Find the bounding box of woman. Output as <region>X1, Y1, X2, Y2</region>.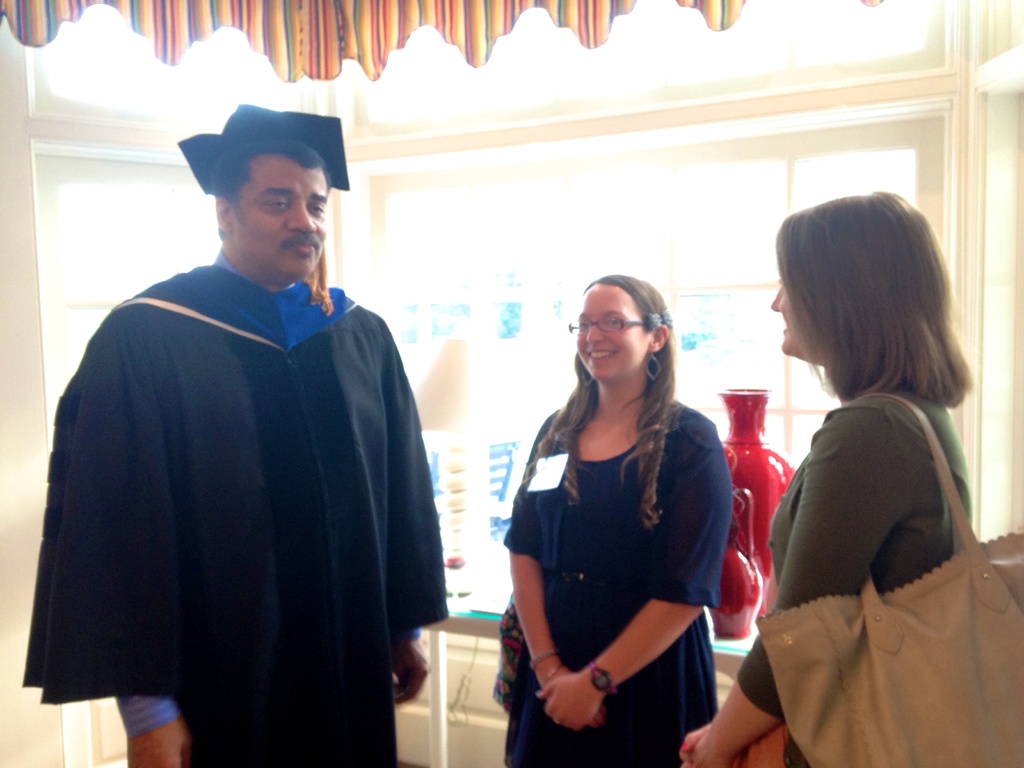
<region>731, 187, 999, 745</region>.
